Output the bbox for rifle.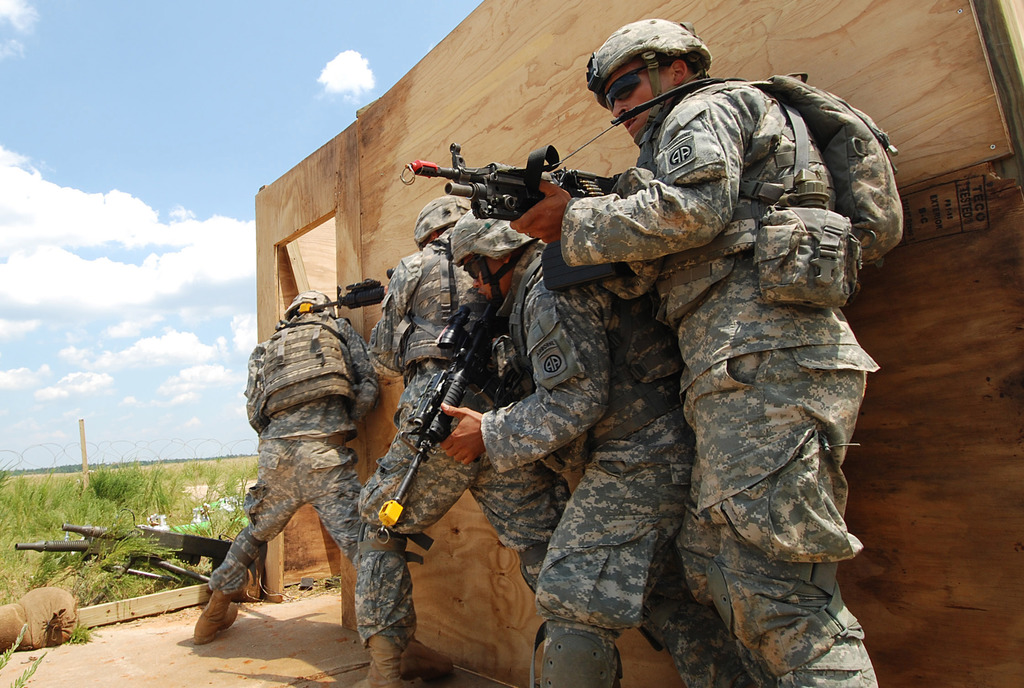
<bbox>428, 125, 600, 265</bbox>.
